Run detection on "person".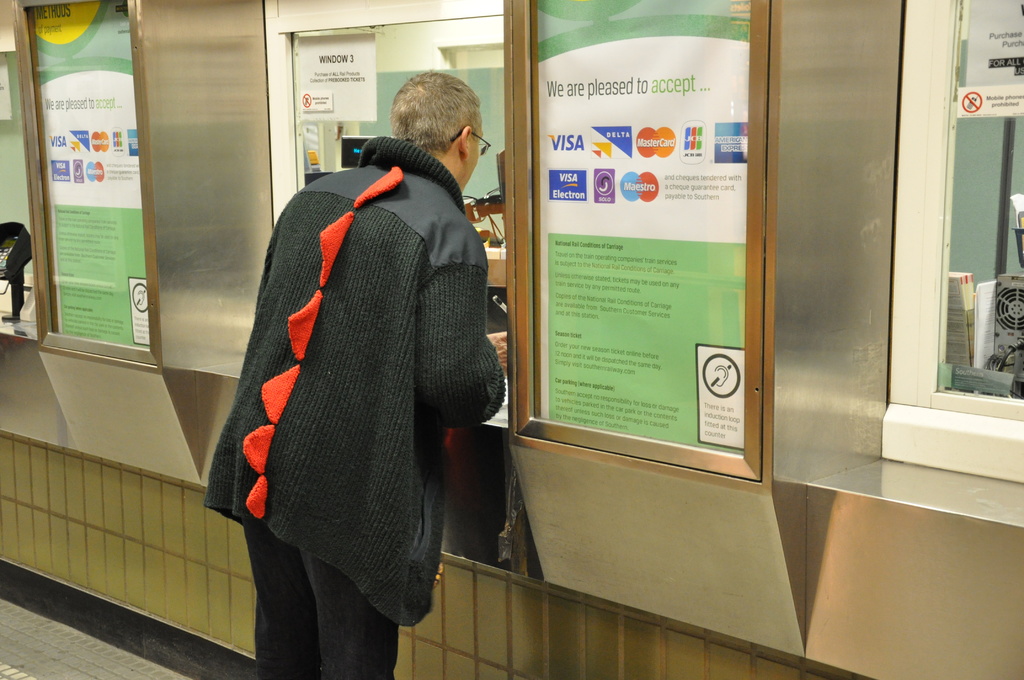
Result: bbox=[195, 45, 510, 661].
